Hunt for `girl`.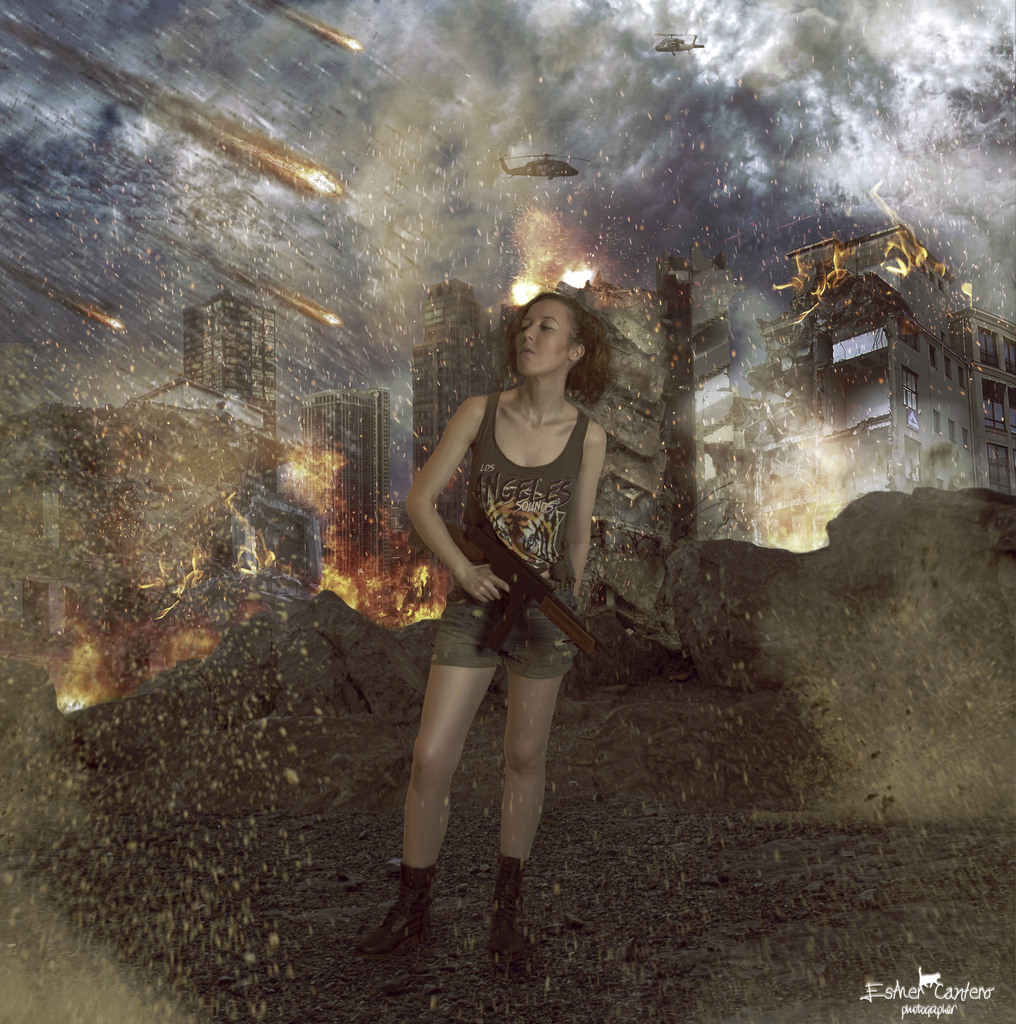
Hunted down at 357,295,617,972.
